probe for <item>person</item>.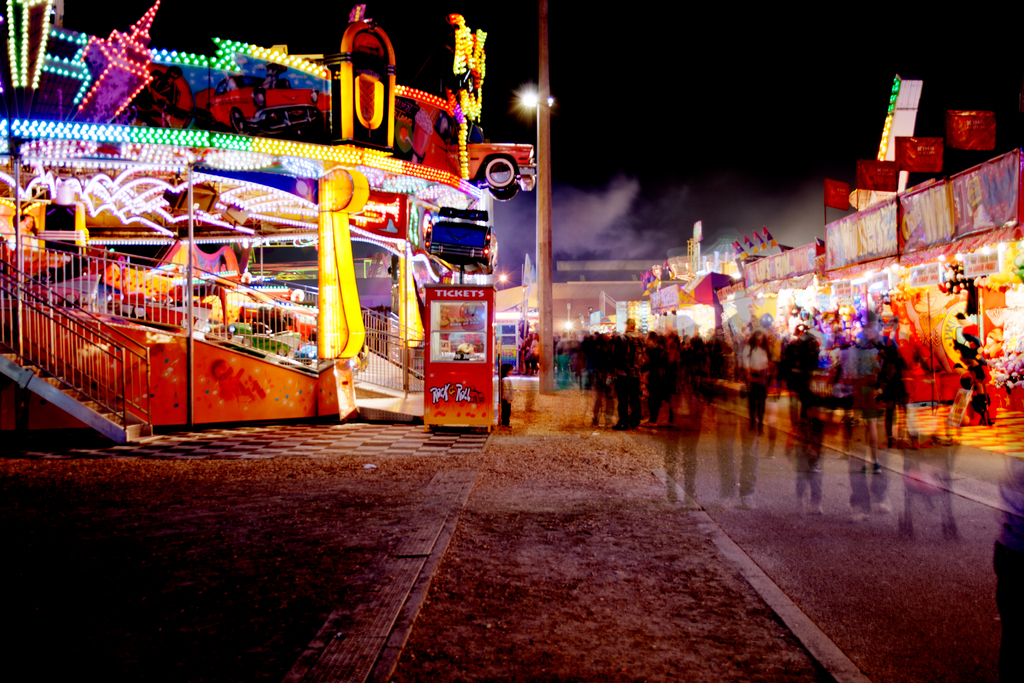
Probe result: x1=778, y1=310, x2=824, y2=406.
